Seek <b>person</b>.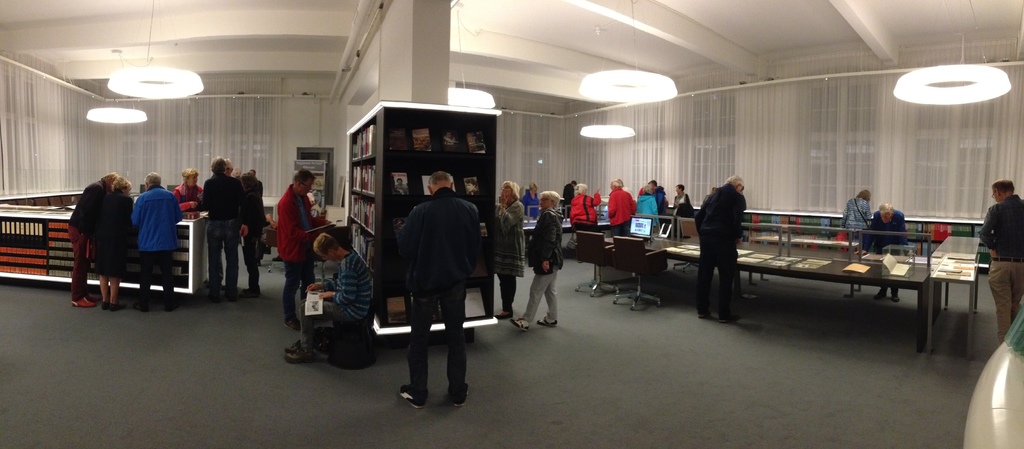
669 178 696 235.
